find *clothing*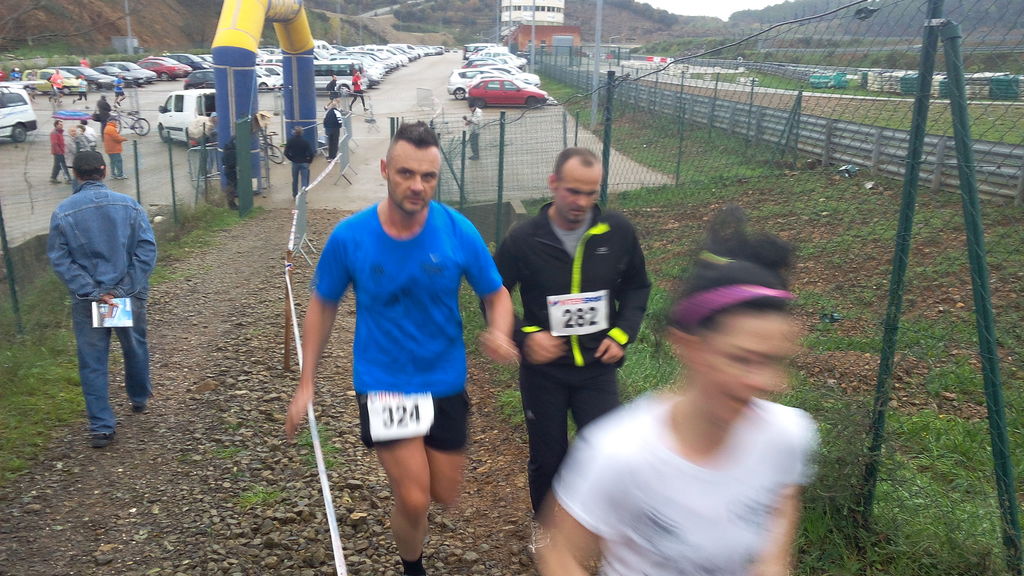
Rect(467, 107, 484, 157)
